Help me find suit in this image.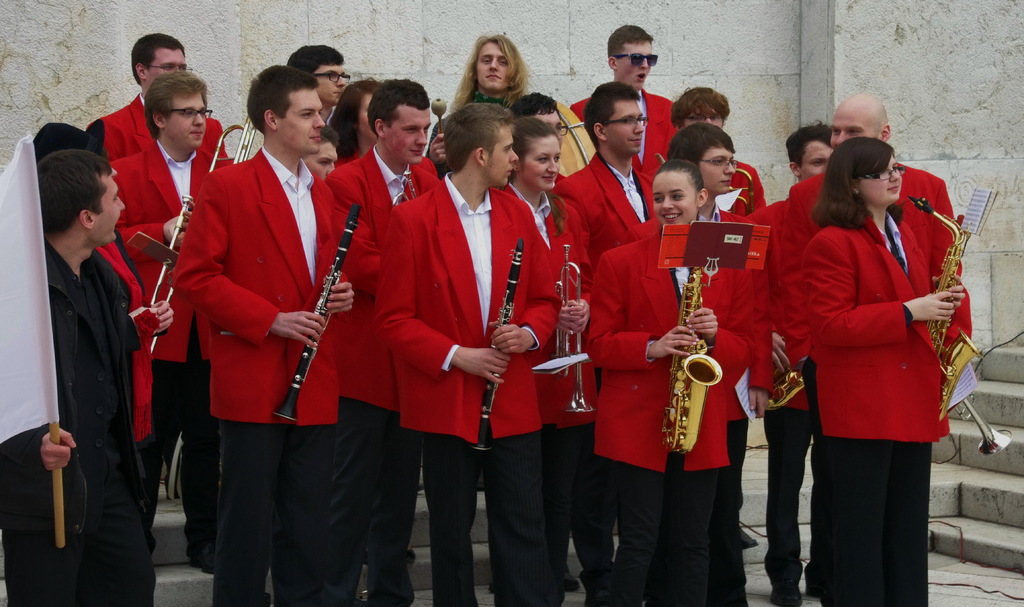
Found it: {"x1": 93, "y1": 240, "x2": 149, "y2": 606}.
